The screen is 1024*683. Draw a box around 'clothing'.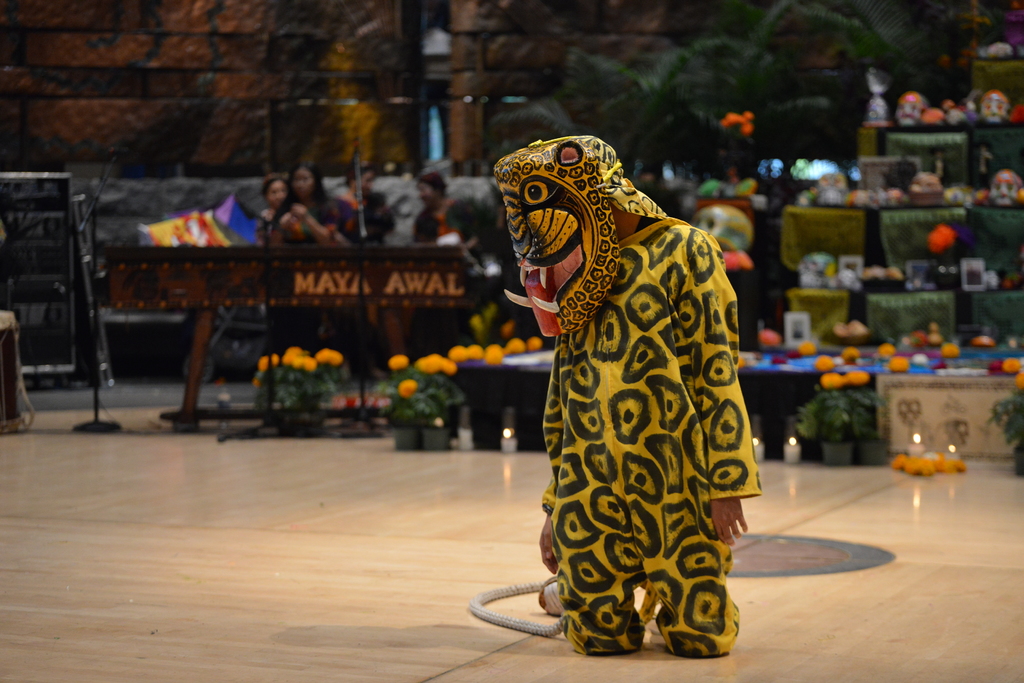
278, 204, 340, 245.
